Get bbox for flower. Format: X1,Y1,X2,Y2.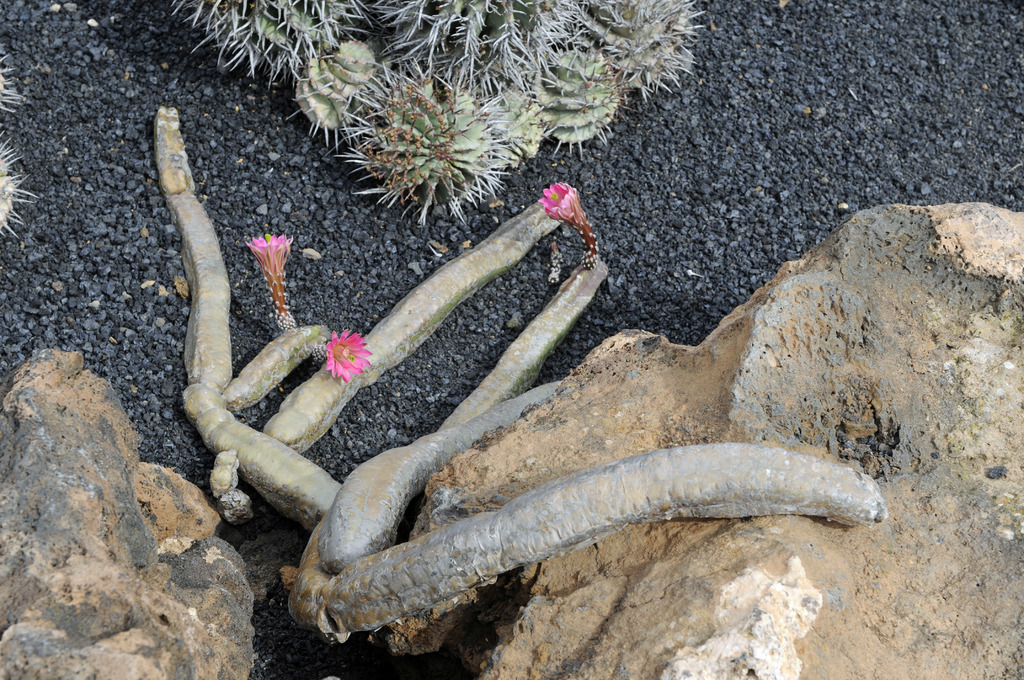
243,231,288,315.
